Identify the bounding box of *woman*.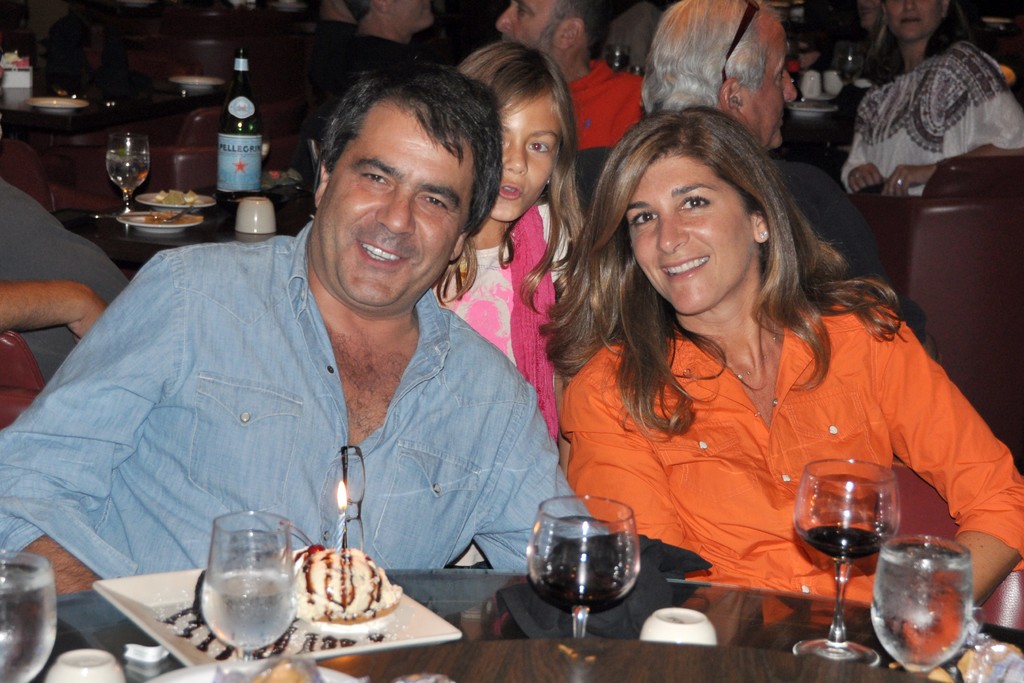
(523, 83, 970, 646).
